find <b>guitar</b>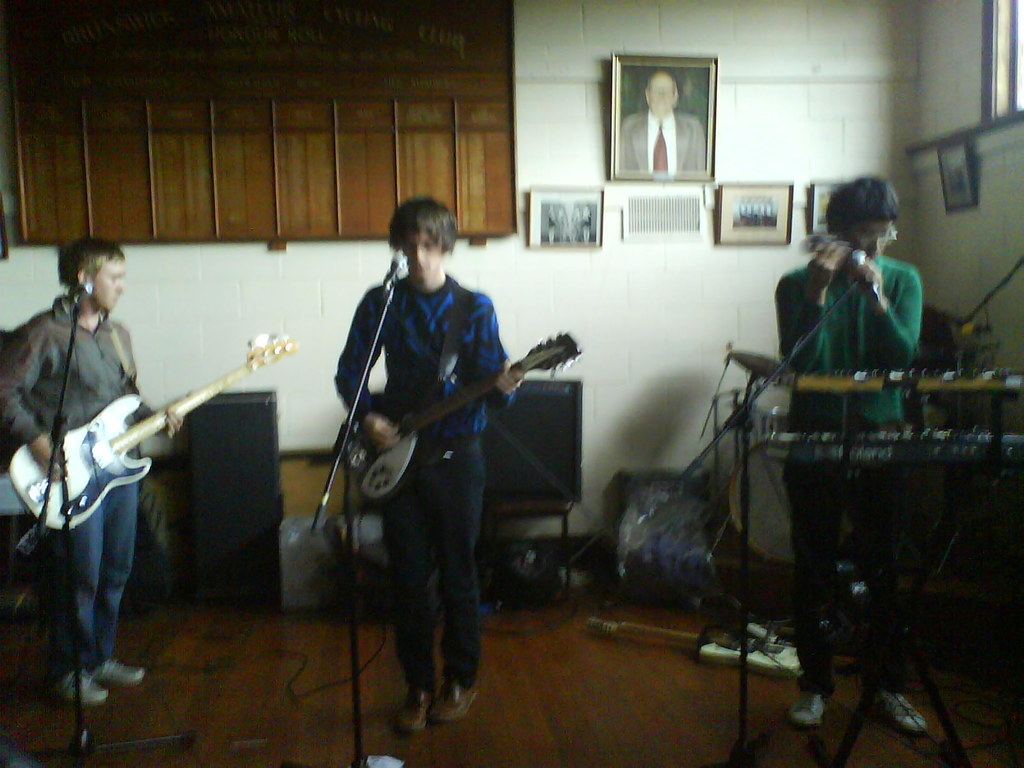
x1=328 y1=328 x2=580 y2=495
